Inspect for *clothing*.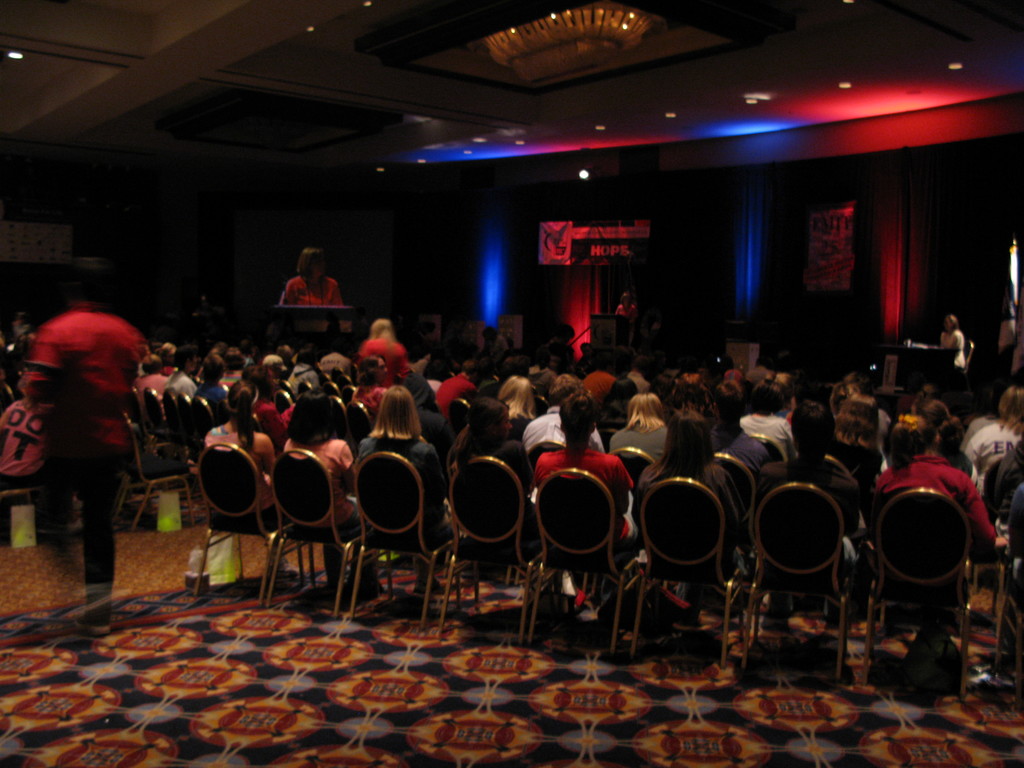
Inspection: 437 369 478 410.
